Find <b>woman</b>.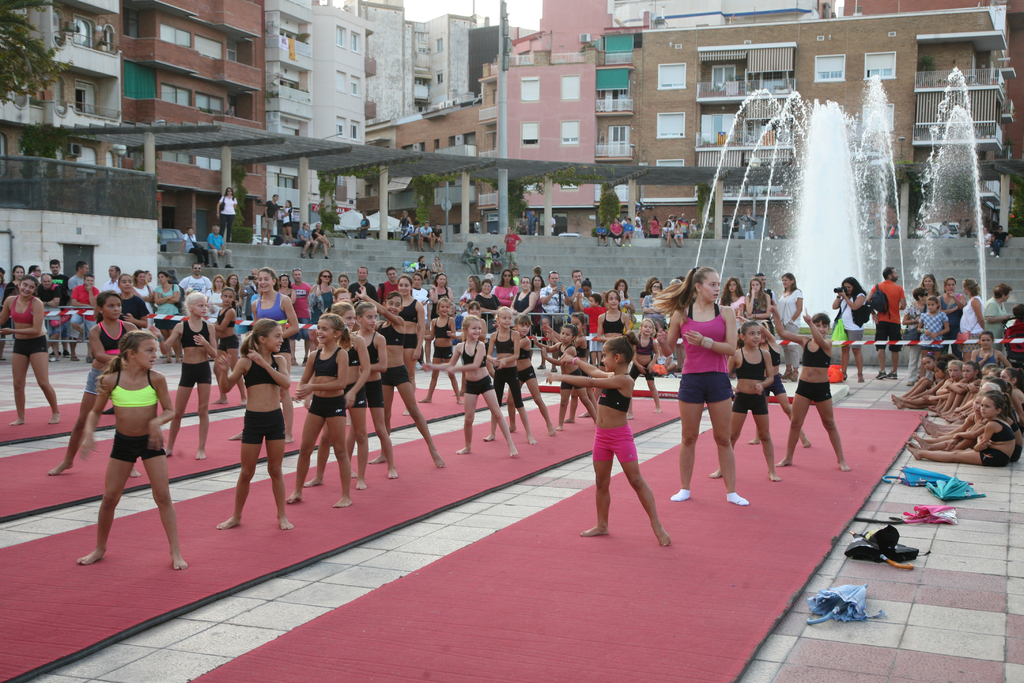
(575, 277, 597, 308).
